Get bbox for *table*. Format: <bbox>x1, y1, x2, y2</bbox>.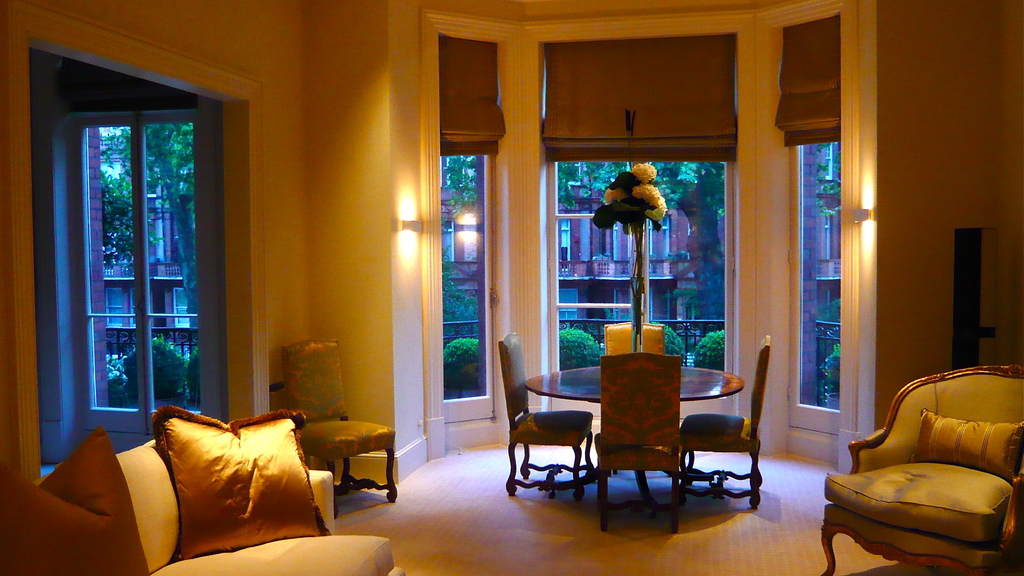
<bbox>530, 361, 740, 504</bbox>.
